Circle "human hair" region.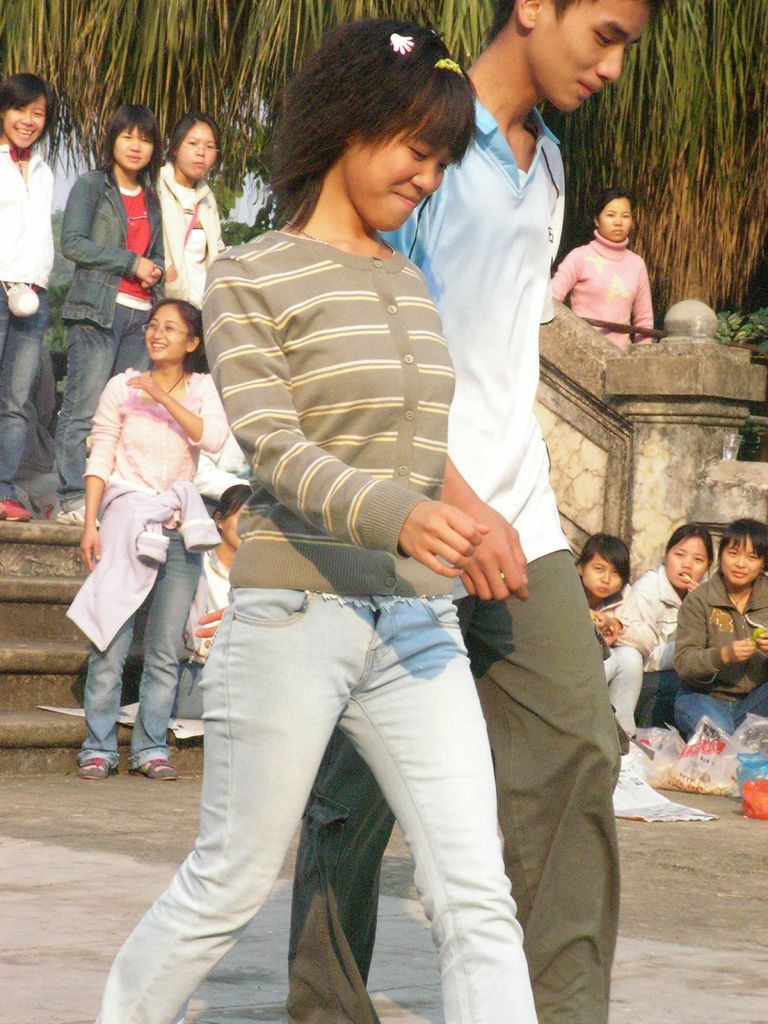
Region: Rect(170, 115, 226, 157).
